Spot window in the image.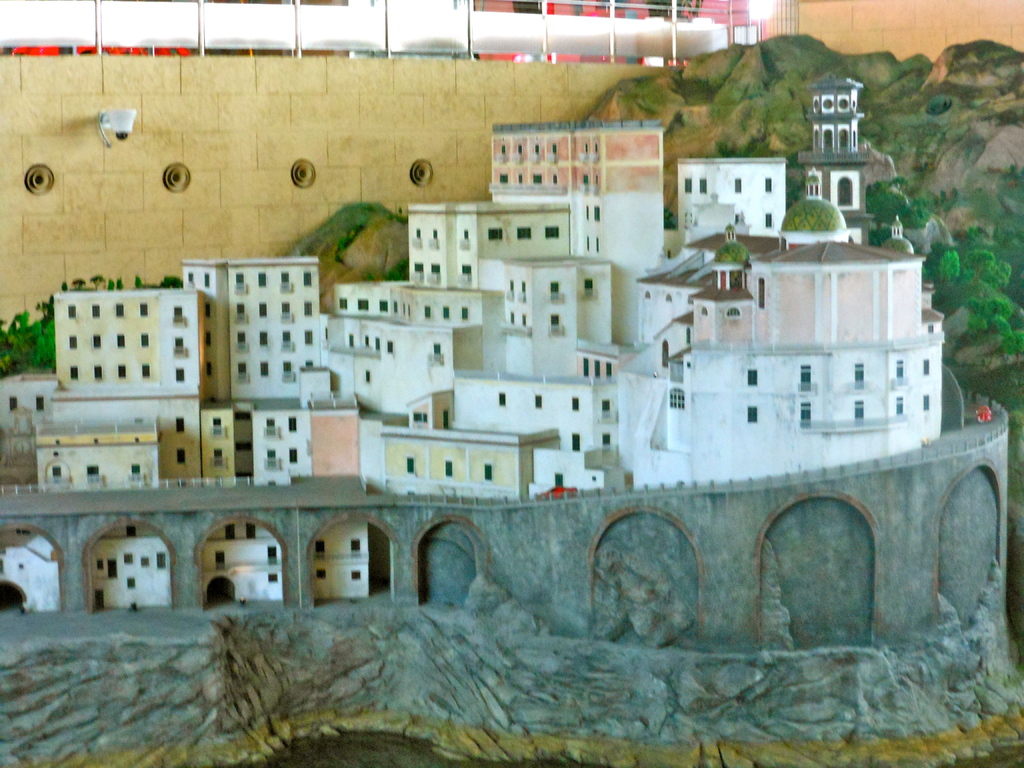
window found at 893/360/902/383.
